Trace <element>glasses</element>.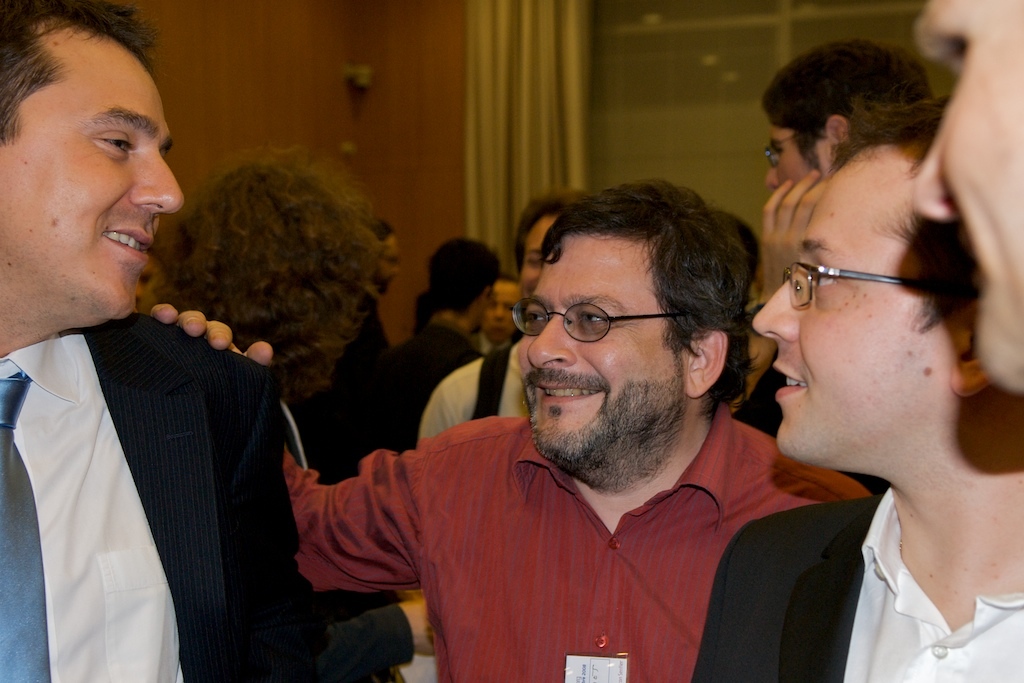
Traced to 520 295 668 353.
